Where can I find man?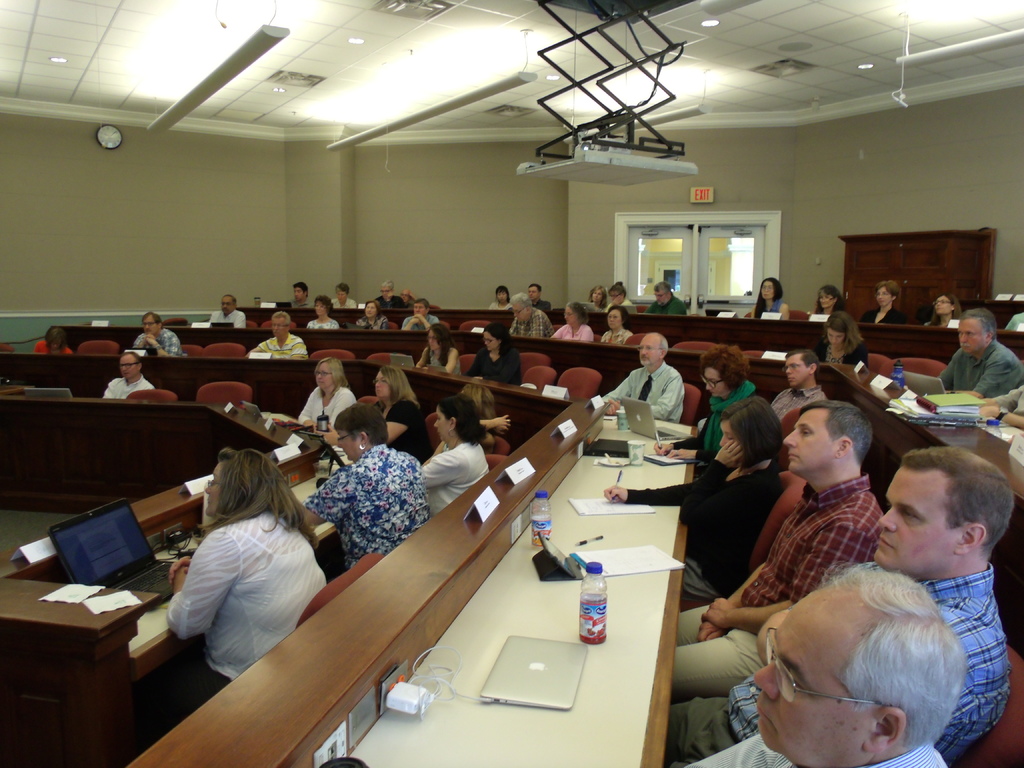
You can find it at <region>104, 348, 155, 397</region>.
